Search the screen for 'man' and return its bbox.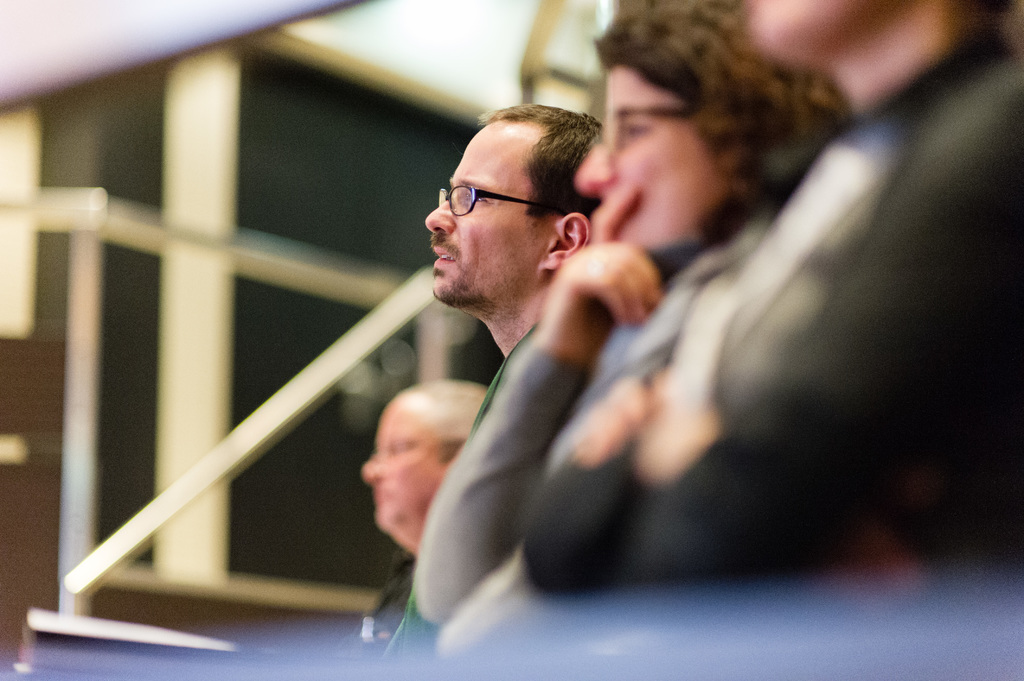
Found: {"x1": 378, "y1": 102, "x2": 601, "y2": 667}.
